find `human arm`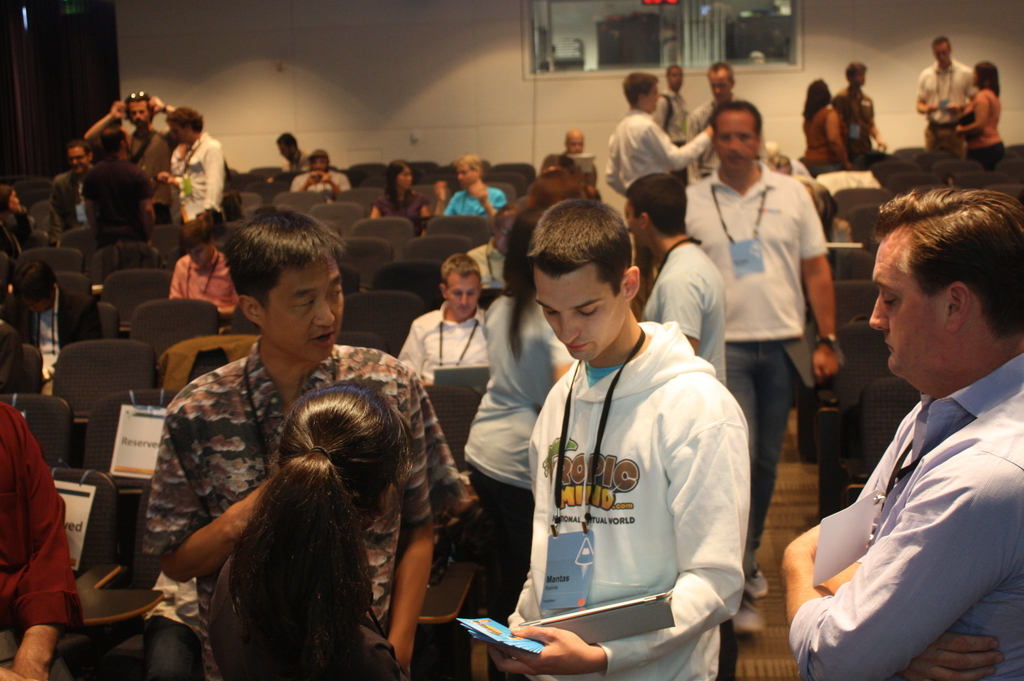
(300,168,316,193)
